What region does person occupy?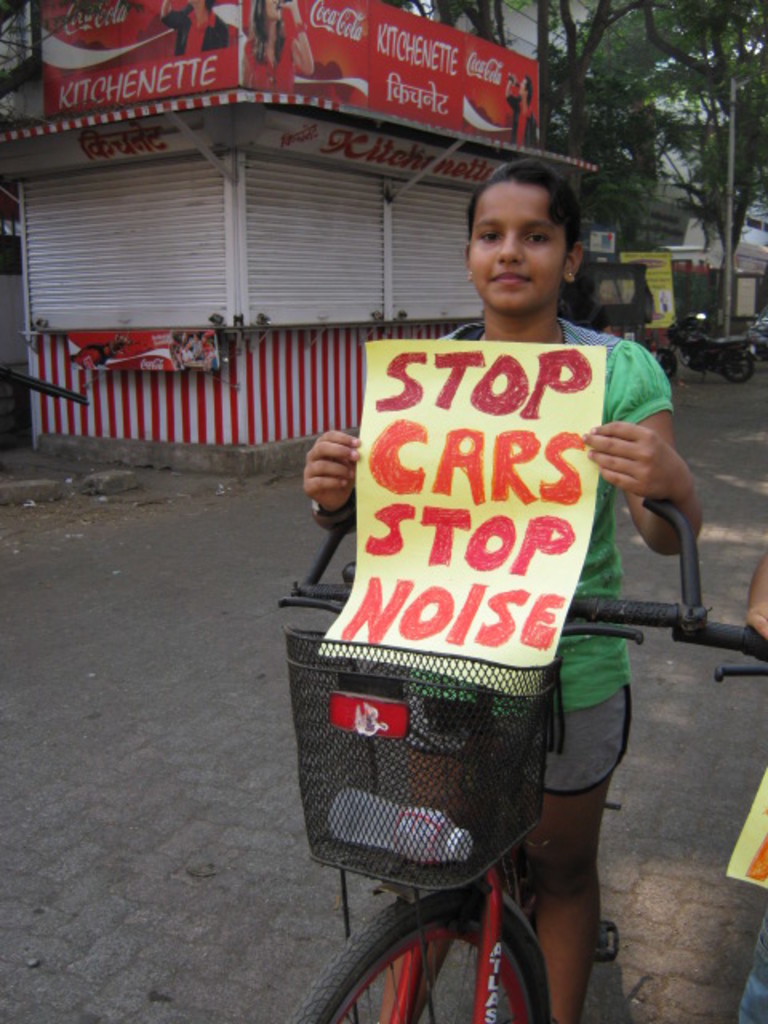
left=294, top=165, right=698, bottom=1022.
